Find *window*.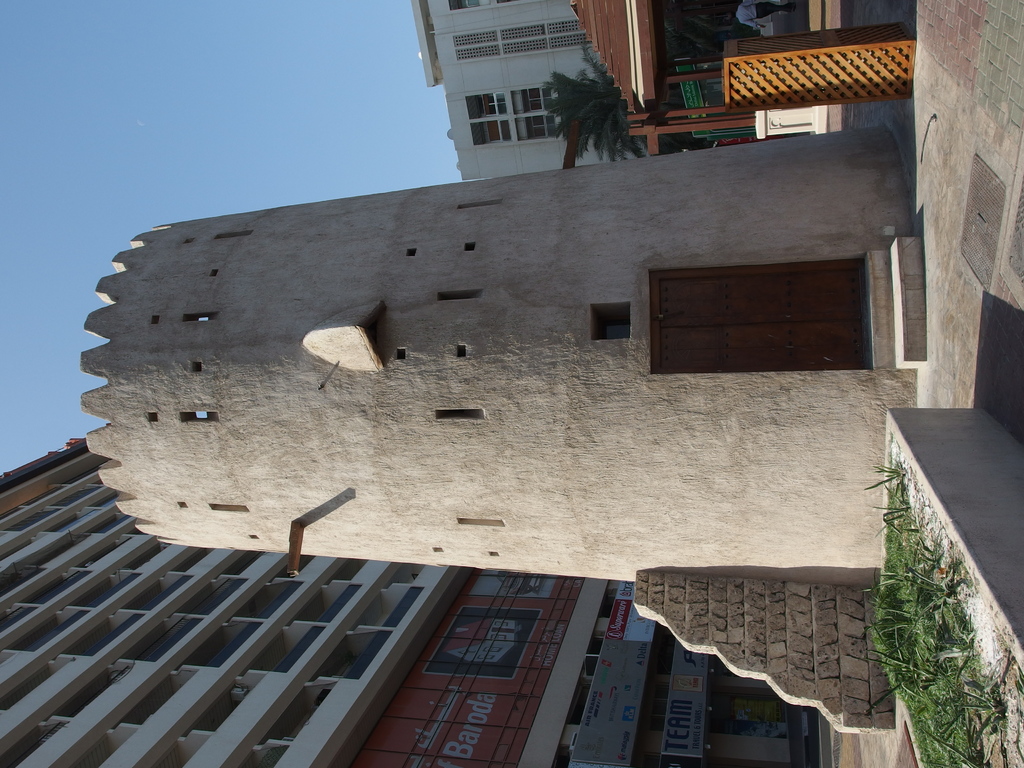
513 85 561 108.
